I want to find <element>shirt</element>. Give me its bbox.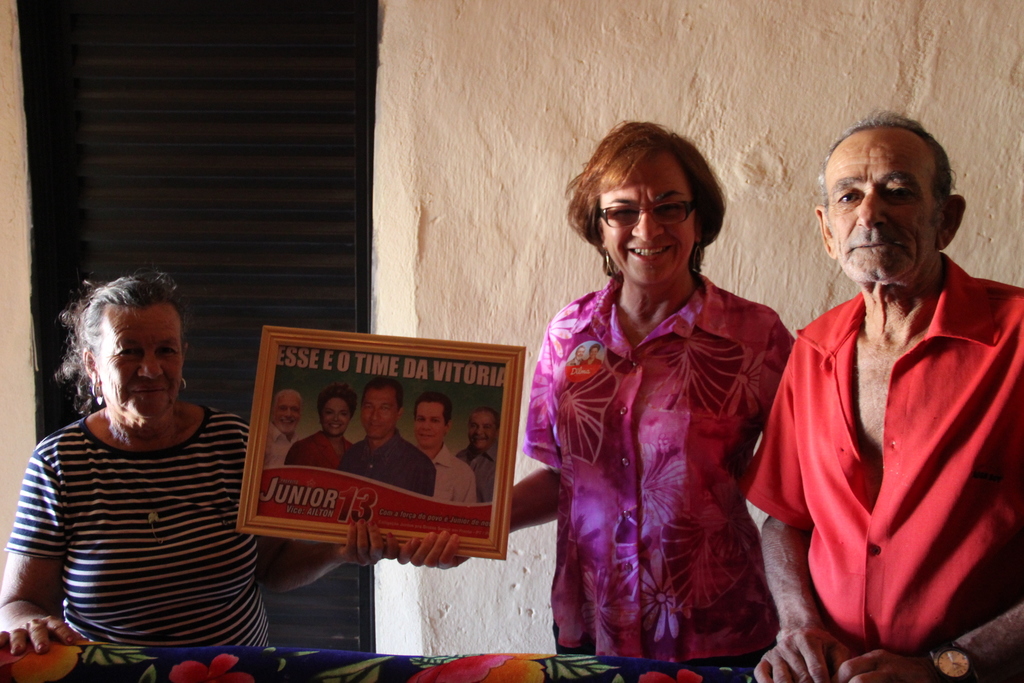
x1=335 y1=429 x2=434 y2=496.
